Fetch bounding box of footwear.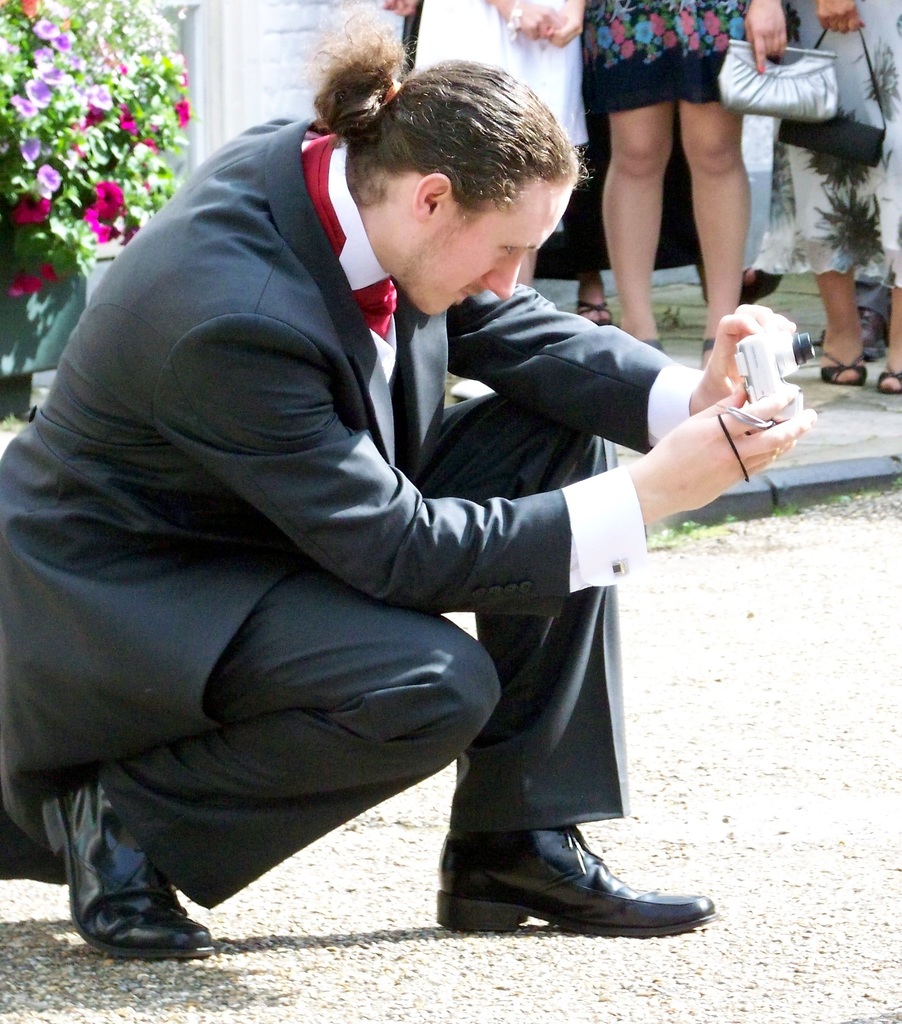
Bbox: <bbox>738, 263, 785, 303</bbox>.
